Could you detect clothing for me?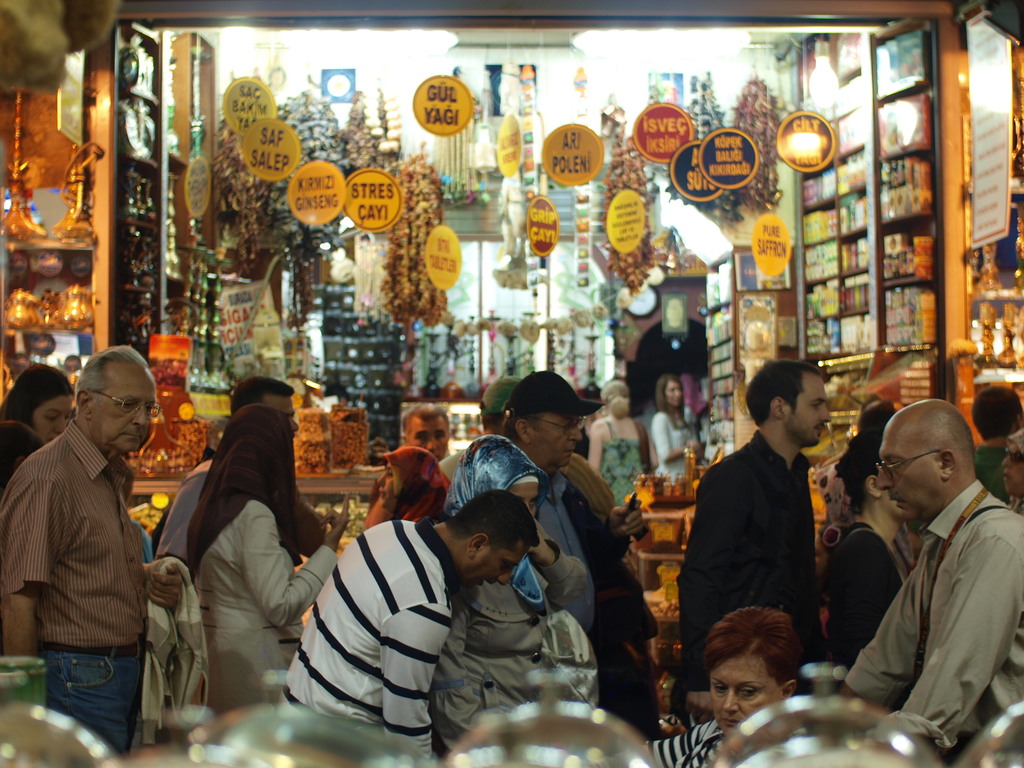
Detection result: left=652, top=408, right=700, bottom=476.
